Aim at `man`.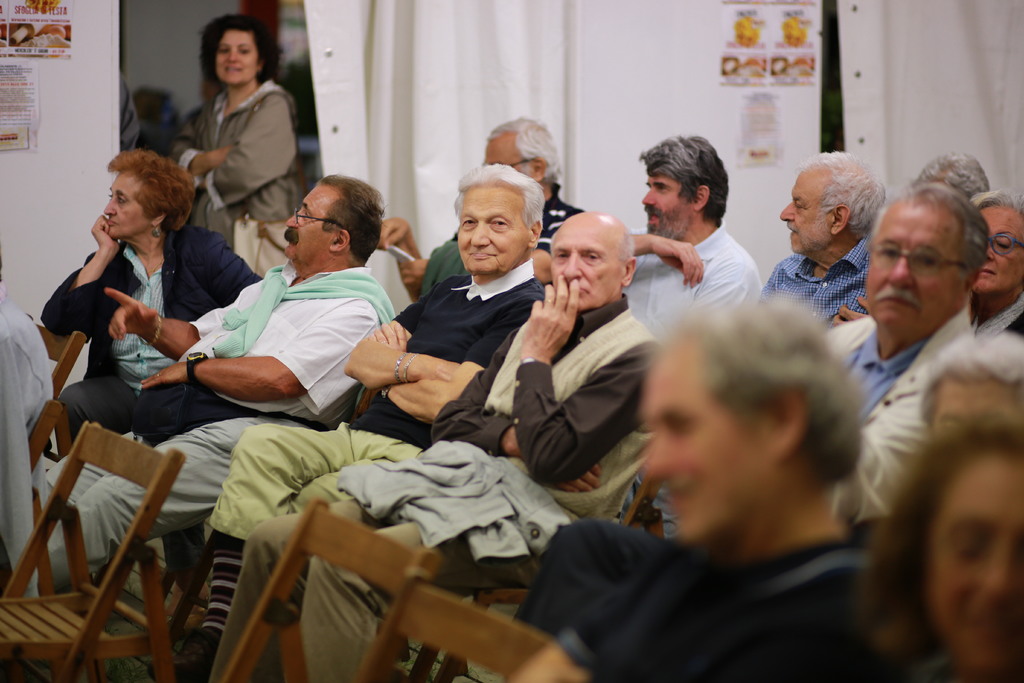
Aimed at <bbox>755, 148, 890, 327</bbox>.
